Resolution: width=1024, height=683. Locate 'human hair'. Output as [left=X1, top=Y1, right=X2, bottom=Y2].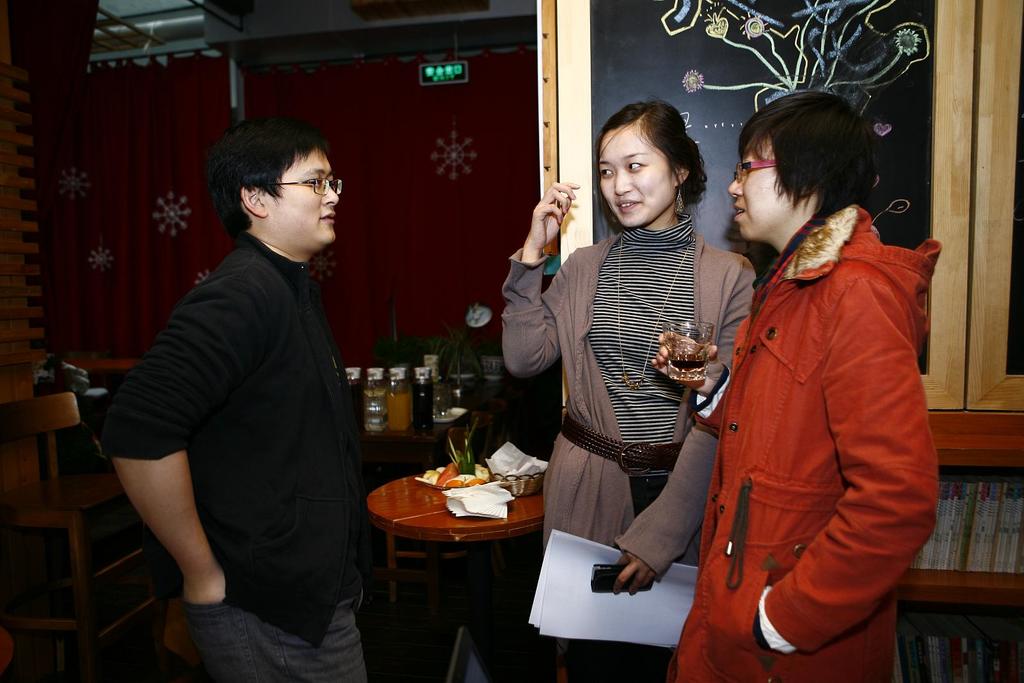
[left=217, top=117, right=319, bottom=231].
